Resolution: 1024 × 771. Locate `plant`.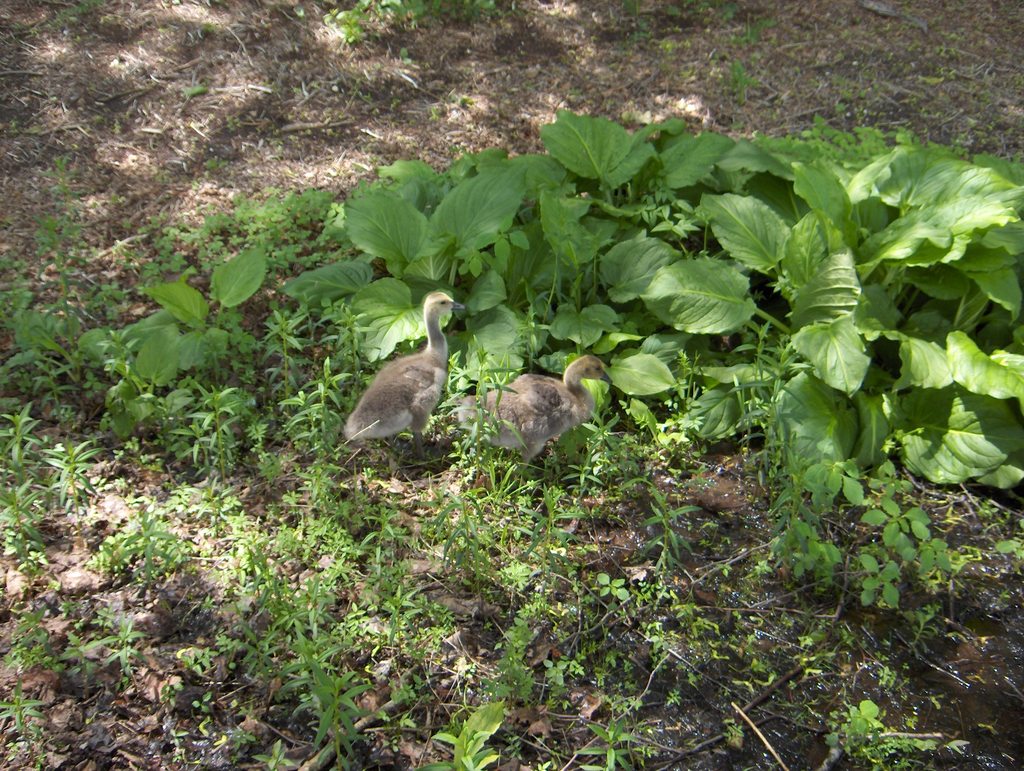
region(309, 471, 417, 587).
